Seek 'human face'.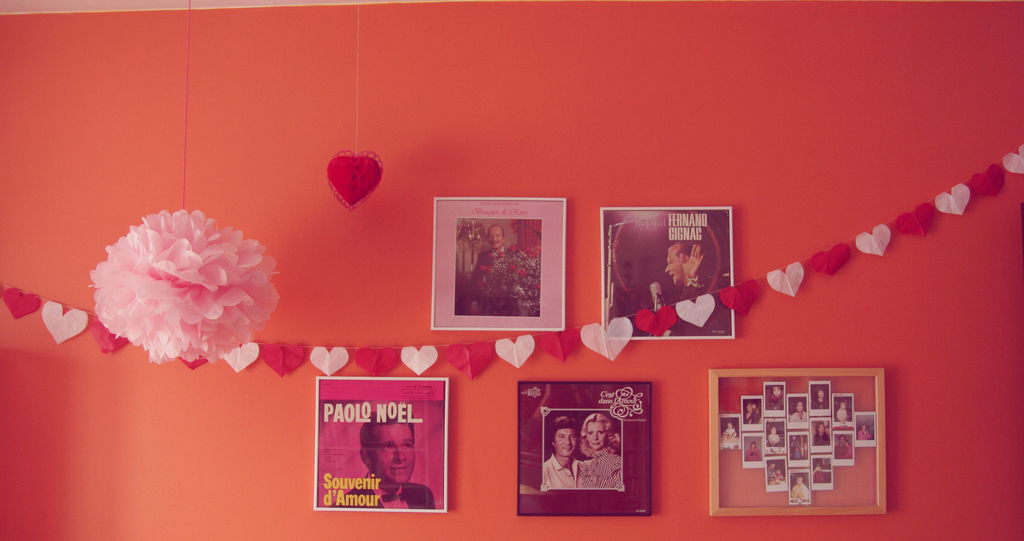
bbox(582, 415, 604, 445).
